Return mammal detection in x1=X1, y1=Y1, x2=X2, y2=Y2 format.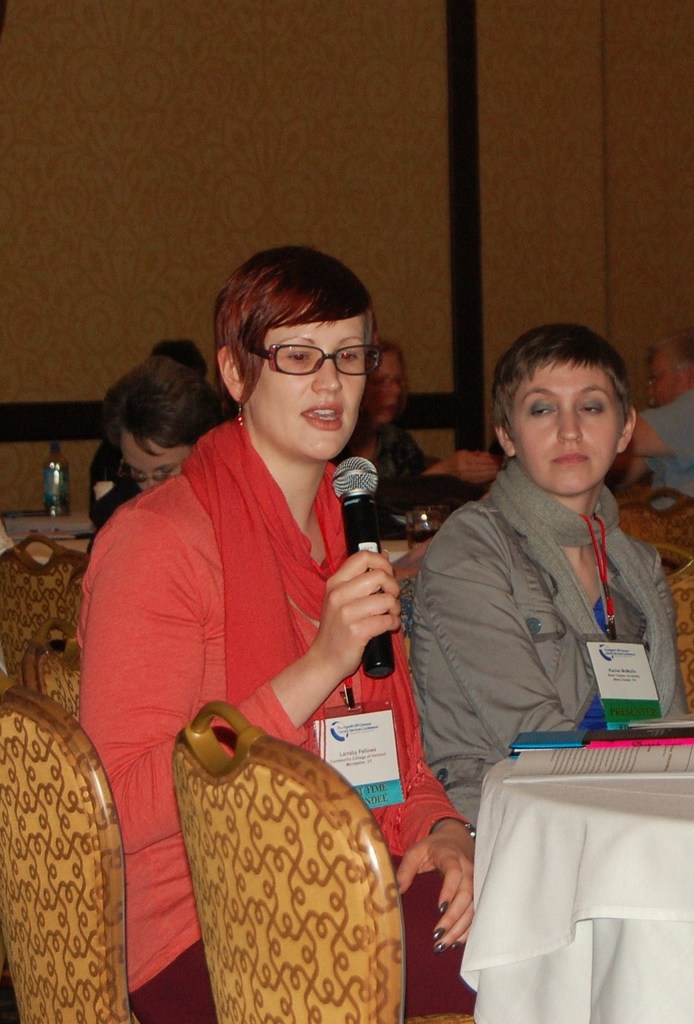
x1=344, y1=337, x2=505, y2=498.
